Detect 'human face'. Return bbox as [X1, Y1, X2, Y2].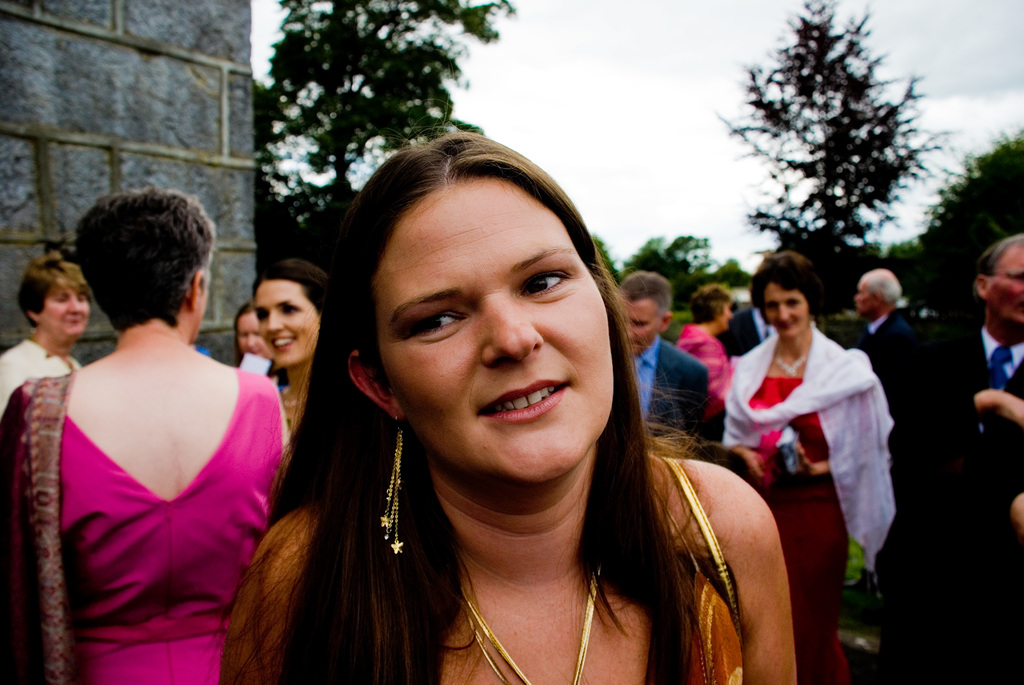
[254, 280, 324, 367].
